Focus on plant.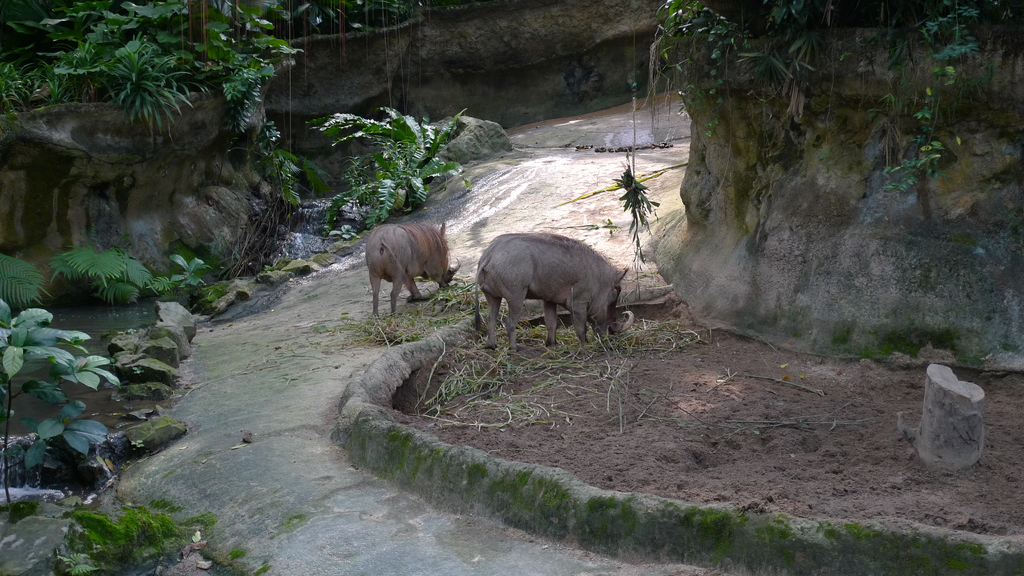
Focused at [844,519,879,543].
